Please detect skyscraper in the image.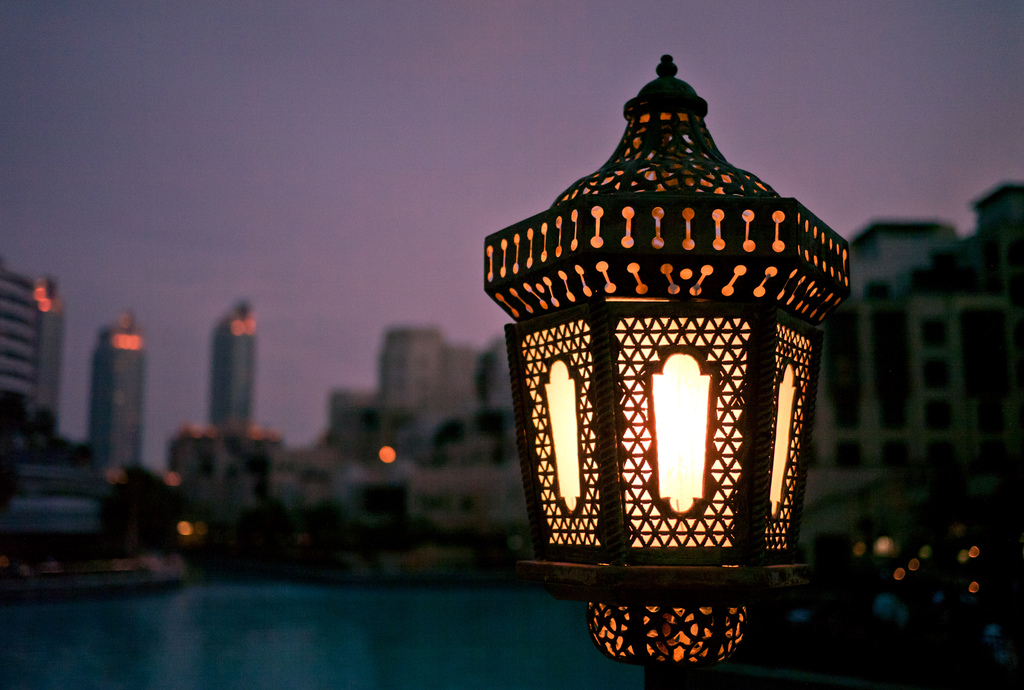
204/294/259/431.
